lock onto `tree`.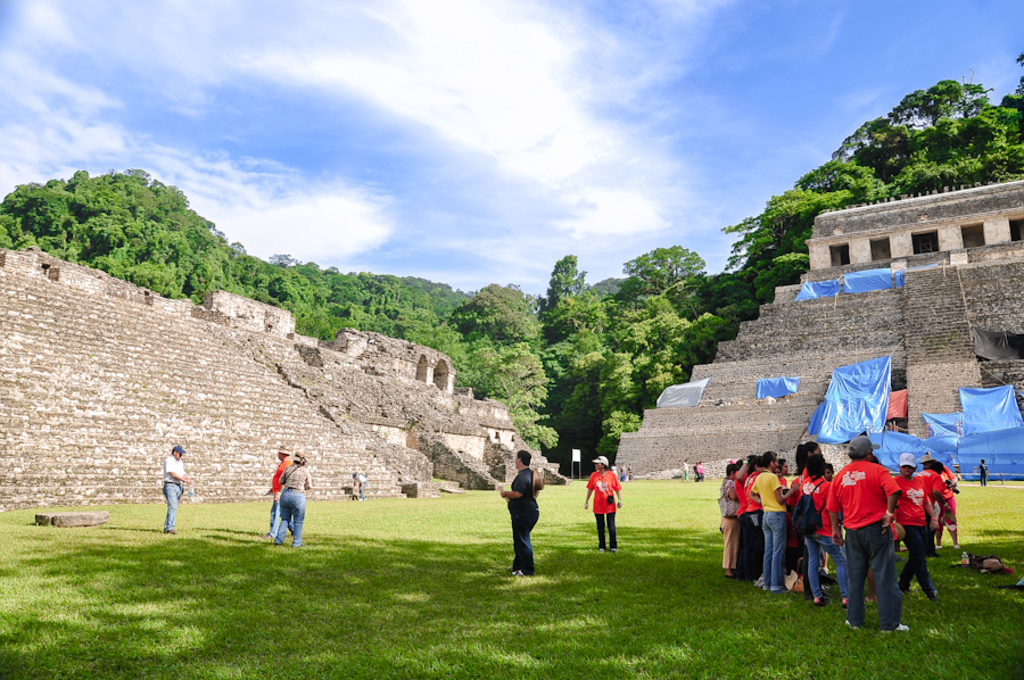
Locked: detection(269, 254, 294, 272).
